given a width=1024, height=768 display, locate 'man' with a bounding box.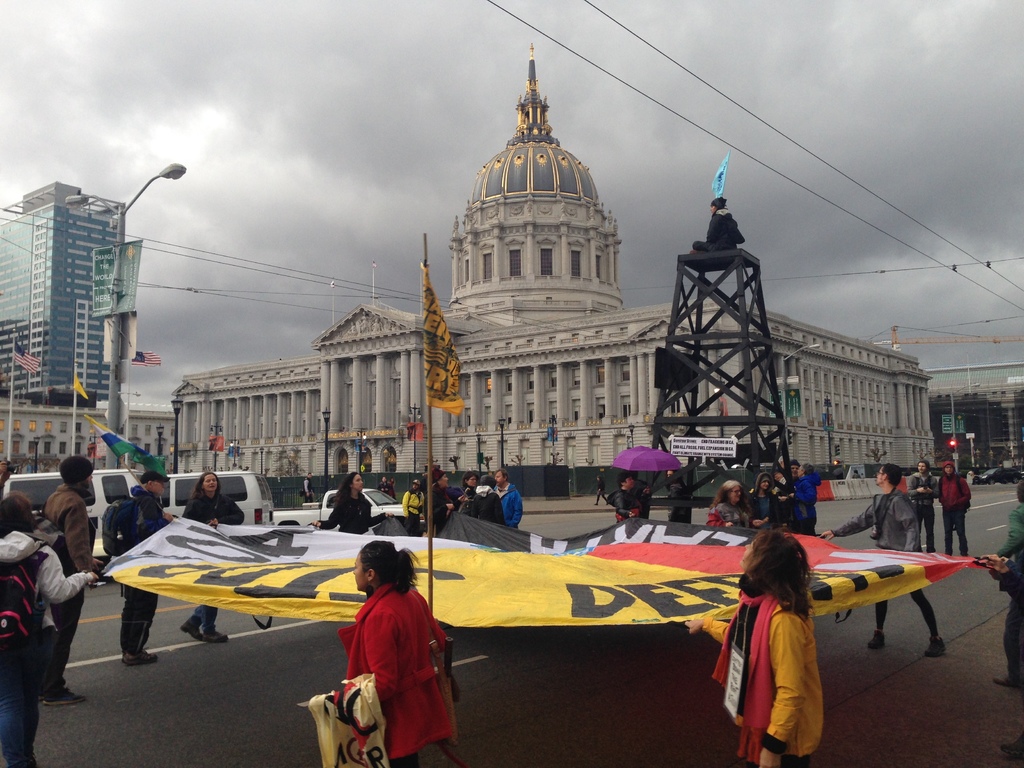
Located: (497, 466, 527, 526).
